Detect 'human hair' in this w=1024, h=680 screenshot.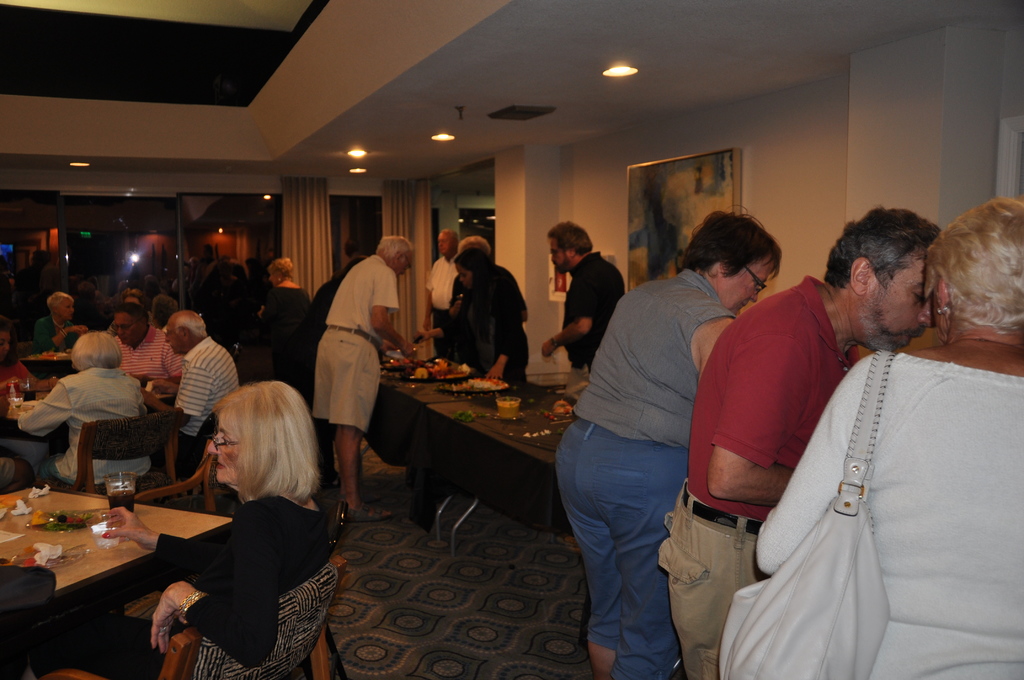
Detection: 373, 235, 415, 261.
